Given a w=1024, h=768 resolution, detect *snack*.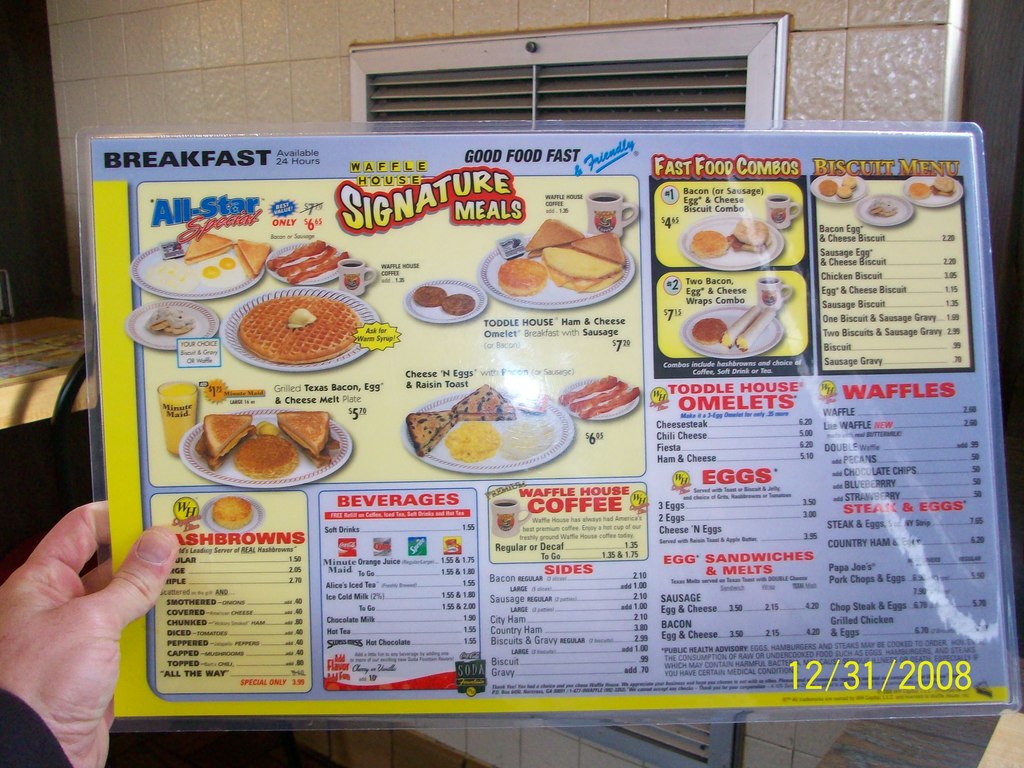
BBox(686, 230, 728, 260).
